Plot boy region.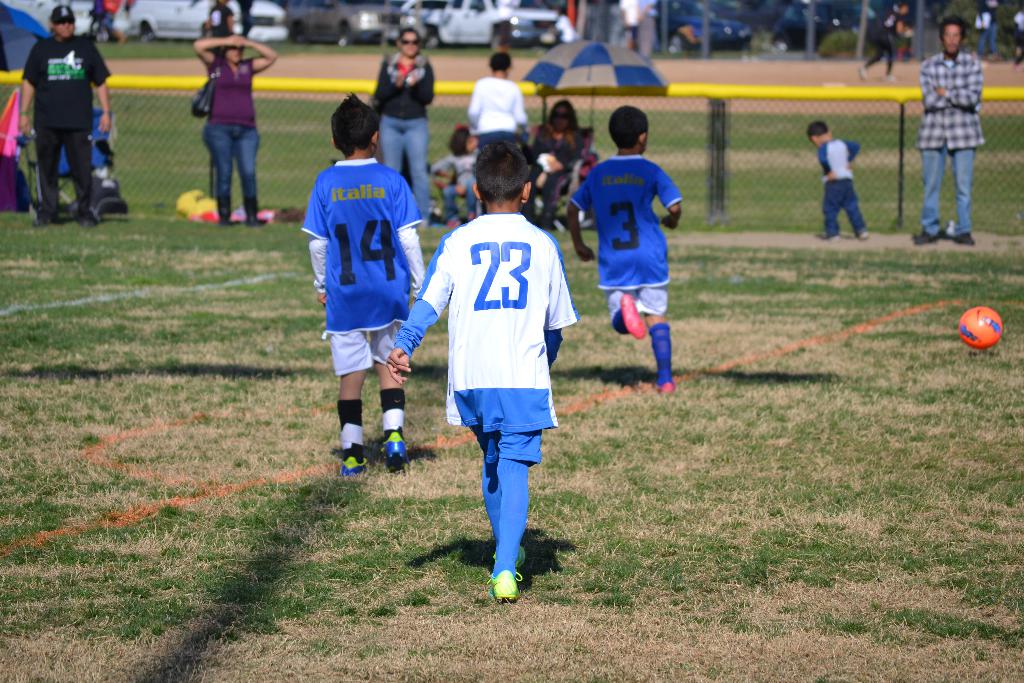
Plotted at [left=570, top=103, right=710, bottom=402].
